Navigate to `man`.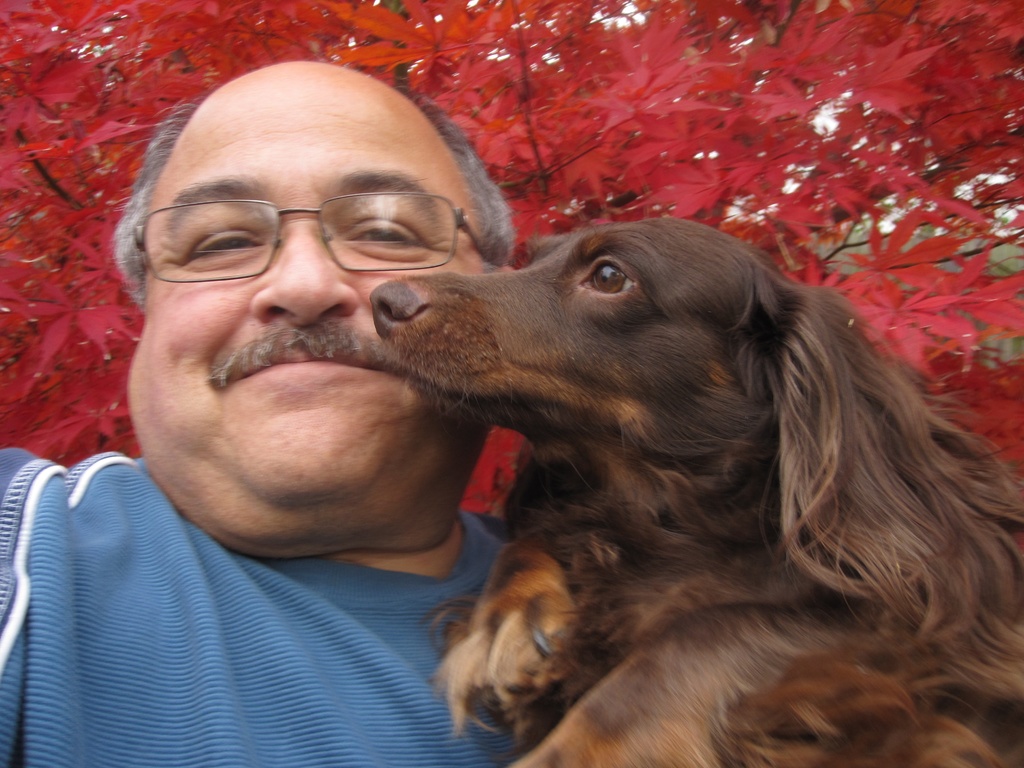
Navigation target: (0, 56, 505, 767).
